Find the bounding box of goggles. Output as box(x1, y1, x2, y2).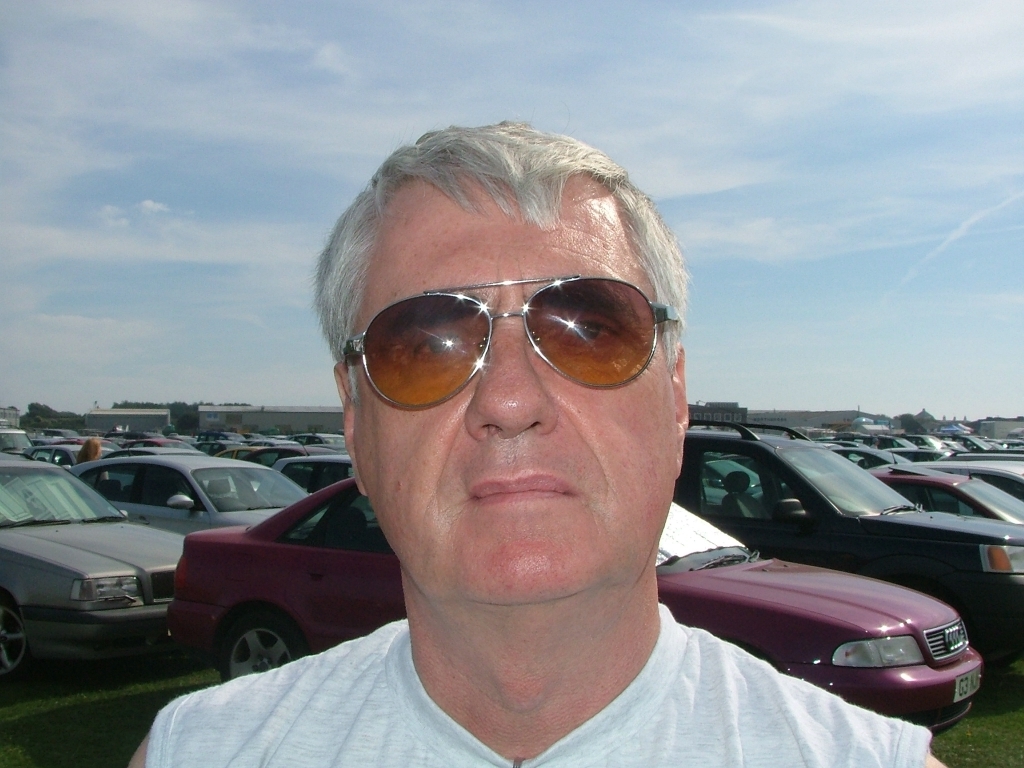
box(335, 270, 678, 409).
